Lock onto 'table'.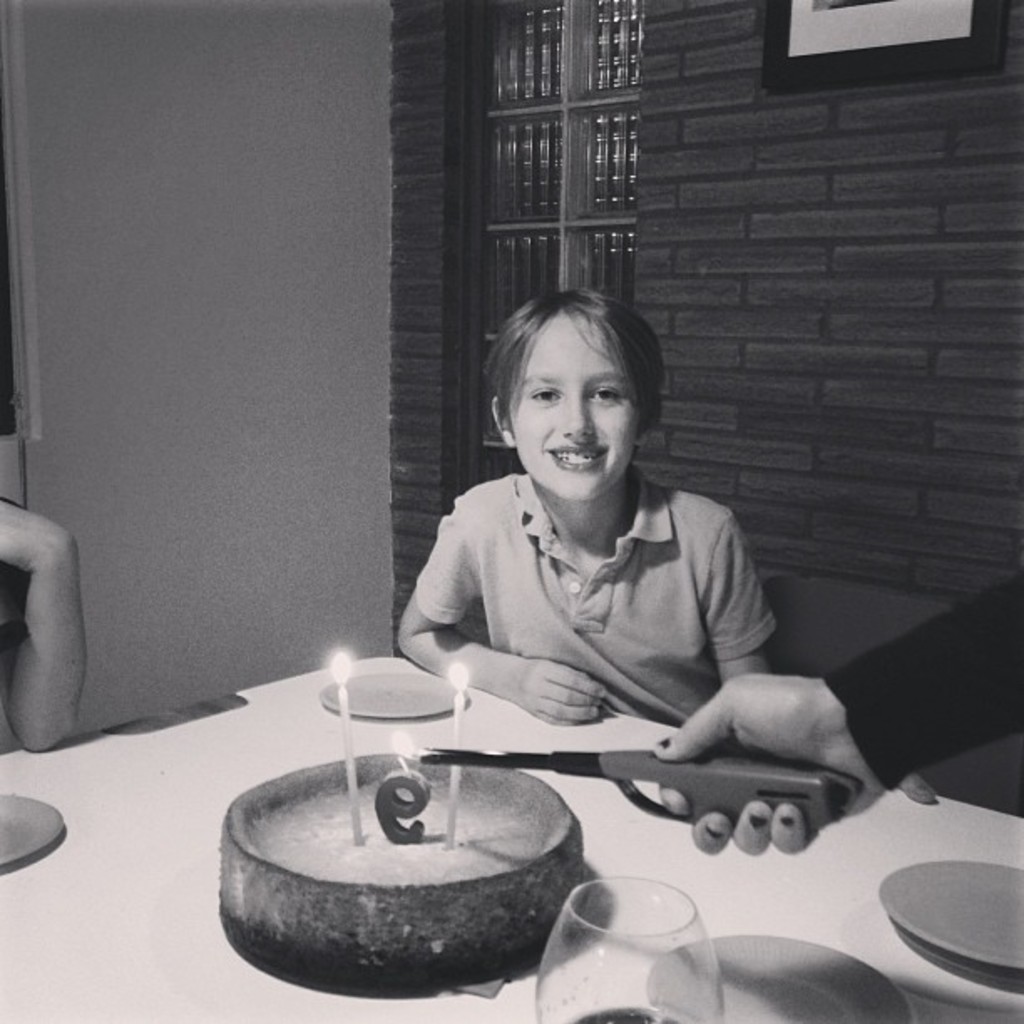
Locked: 0:648:1022:1022.
